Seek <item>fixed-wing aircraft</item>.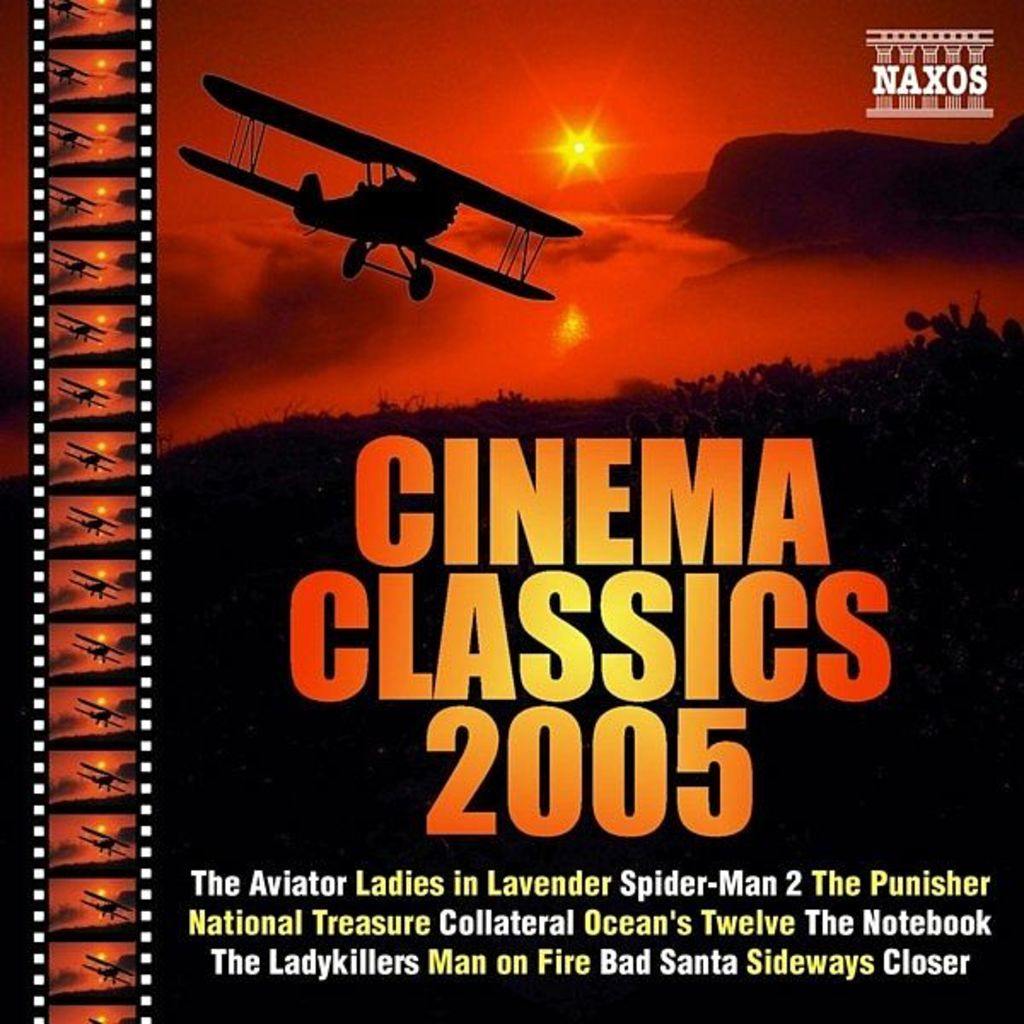
left=82, top=693, right=130, bottom=736.
